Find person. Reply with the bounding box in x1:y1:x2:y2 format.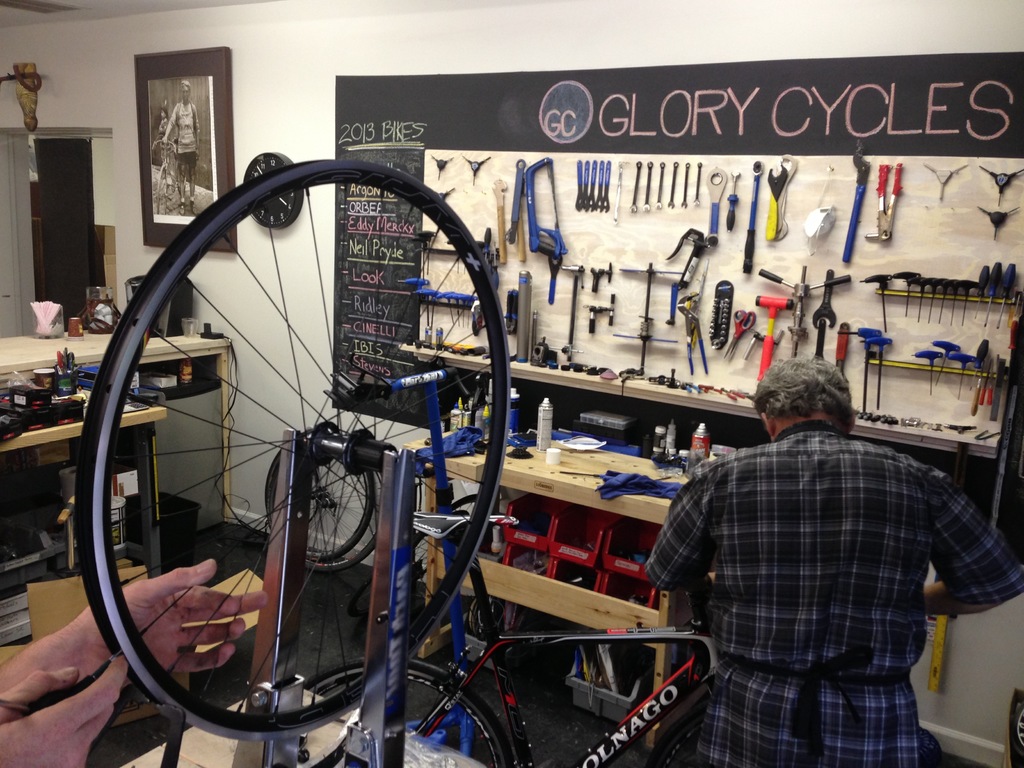
0:553:269:767.
